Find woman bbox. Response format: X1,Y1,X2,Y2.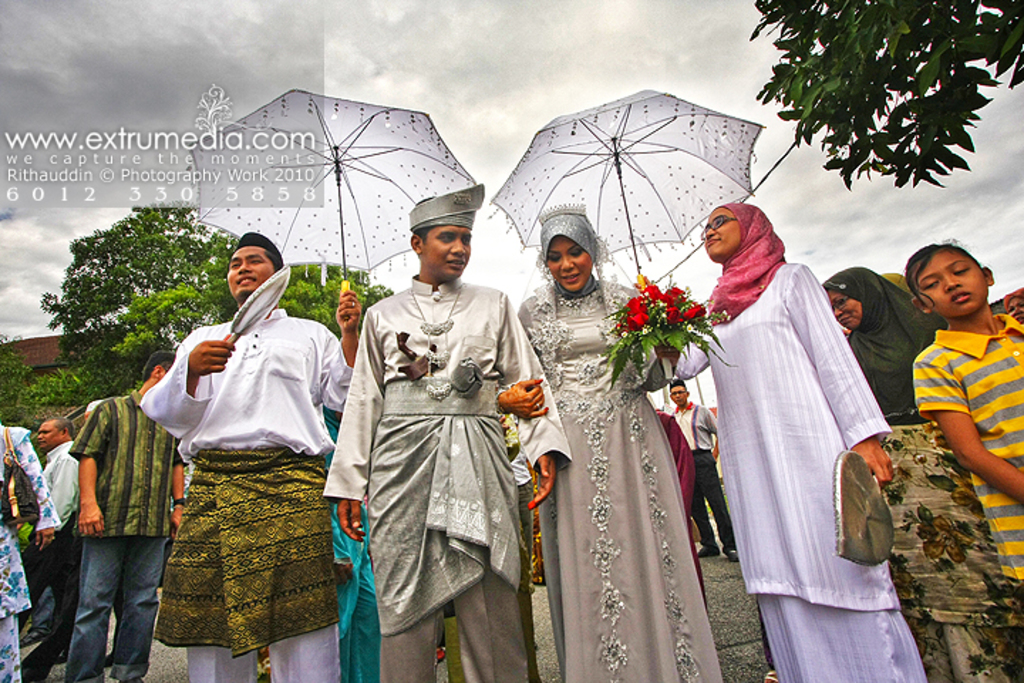
637,194,892,682.
